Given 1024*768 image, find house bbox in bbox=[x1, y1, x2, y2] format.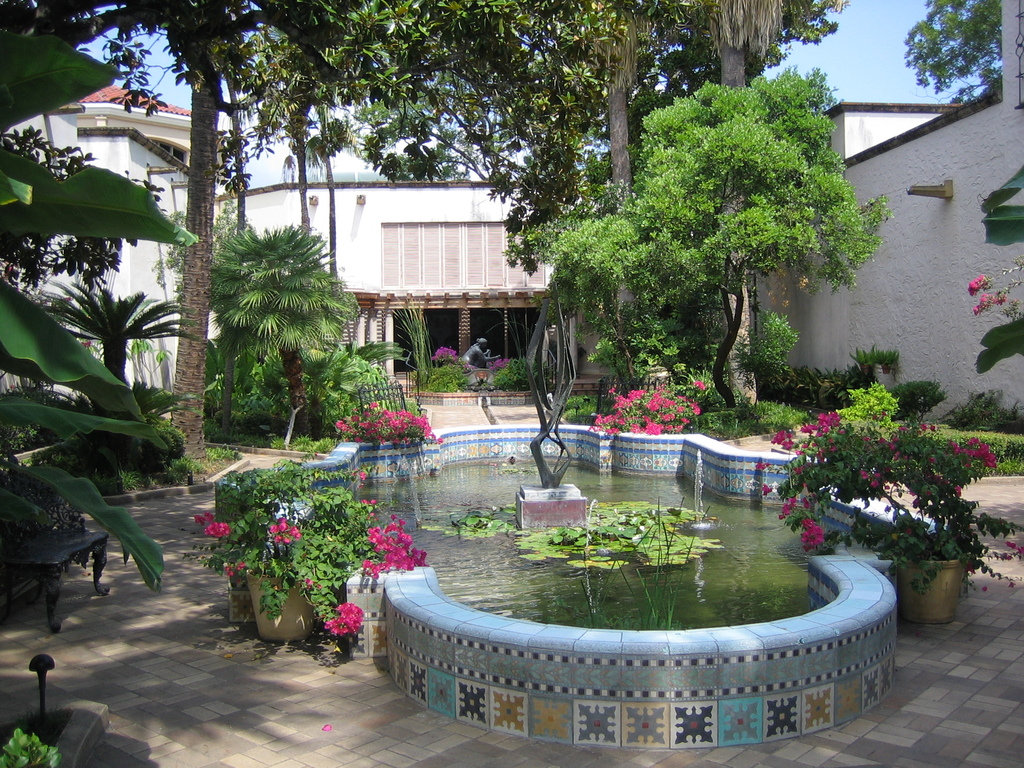
bbox=[212, 172, 582, 406].
